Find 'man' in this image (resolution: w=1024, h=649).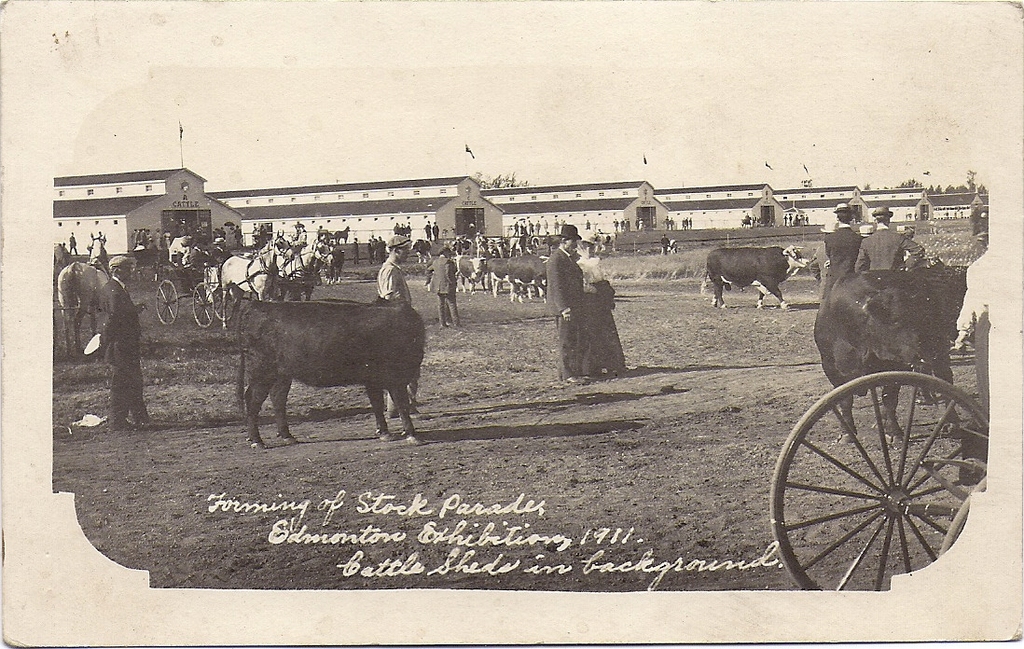
{"left": 371, "top": 228, "right": 422, "bottom": 418}.
